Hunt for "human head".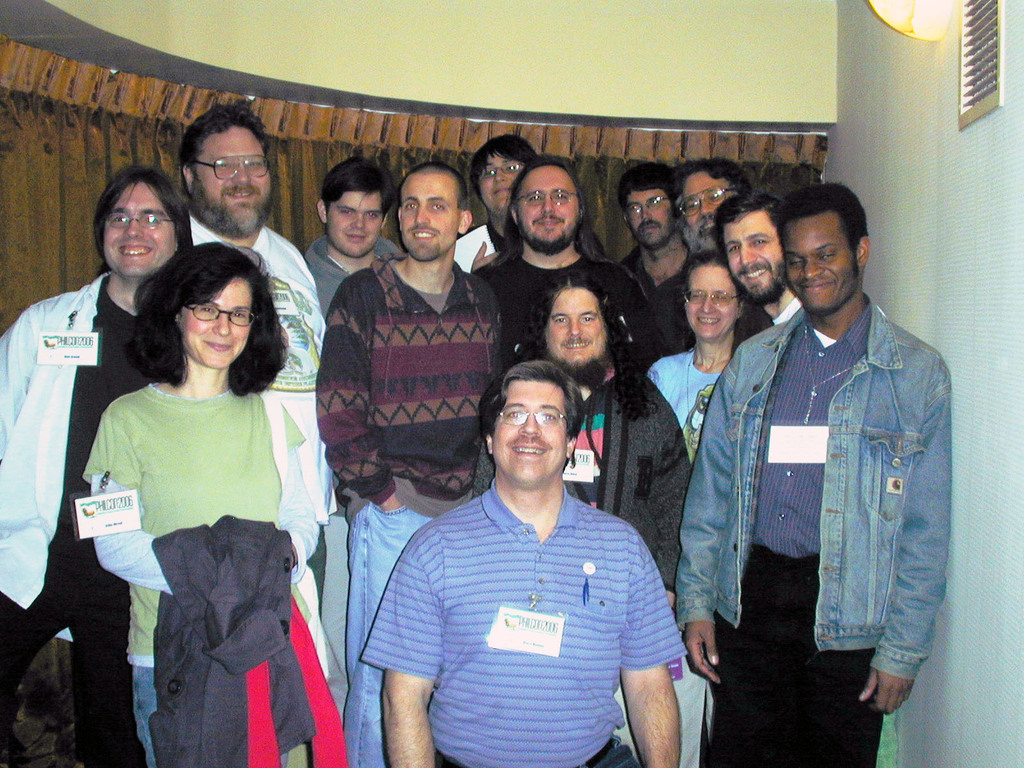
Hunted down at l=676, t=252, r=748, b=345.
